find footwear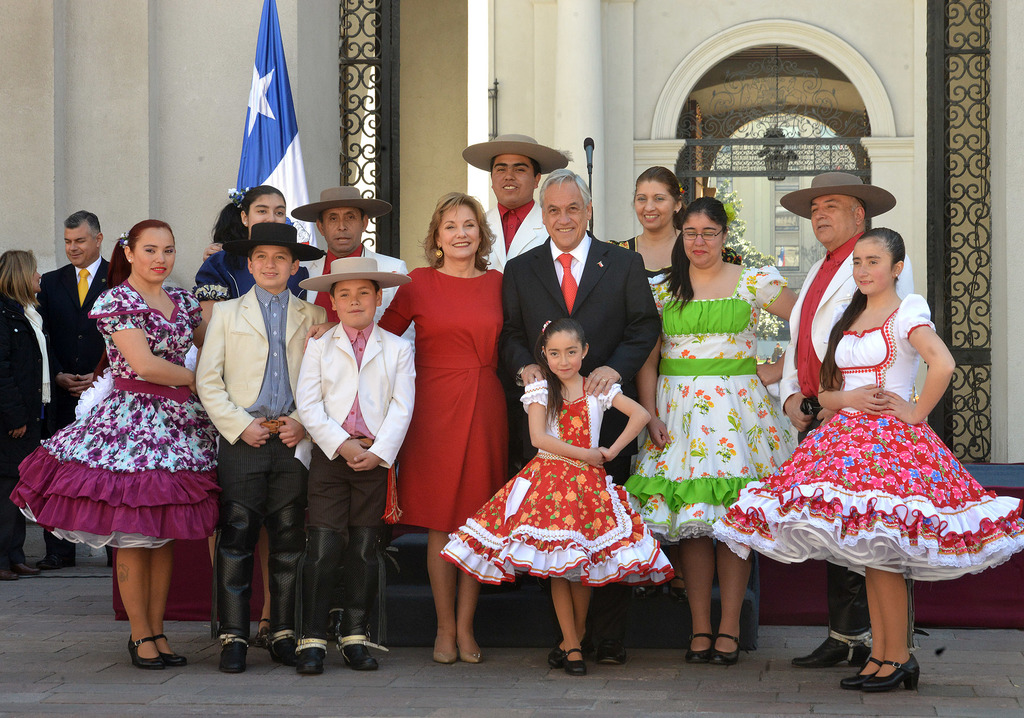
424:624:458:666
